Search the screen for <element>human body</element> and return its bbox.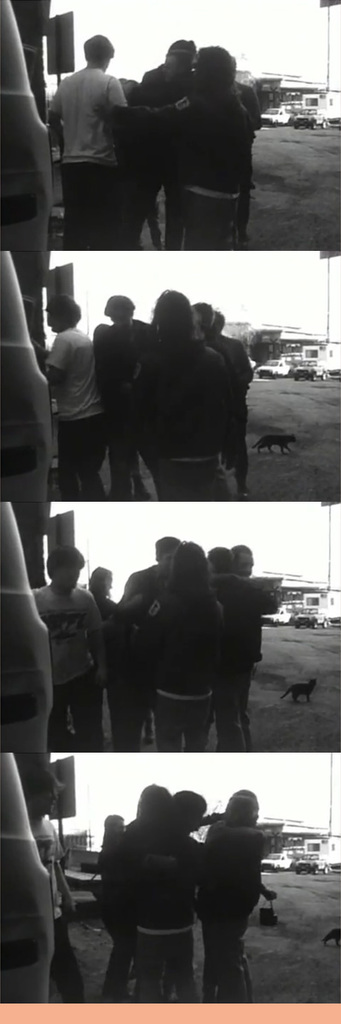
Found: <bbox>198, 789, 270, 1003</bbox>.
